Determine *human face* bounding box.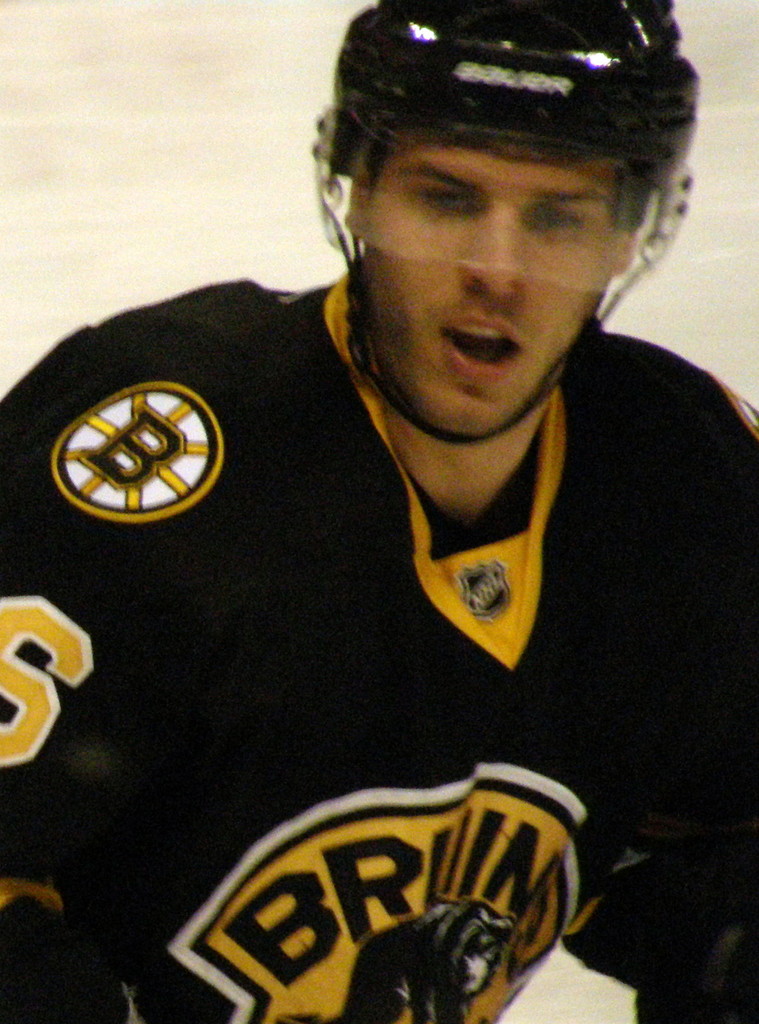
Determined: l=356, t=143, r=615, b=433.
